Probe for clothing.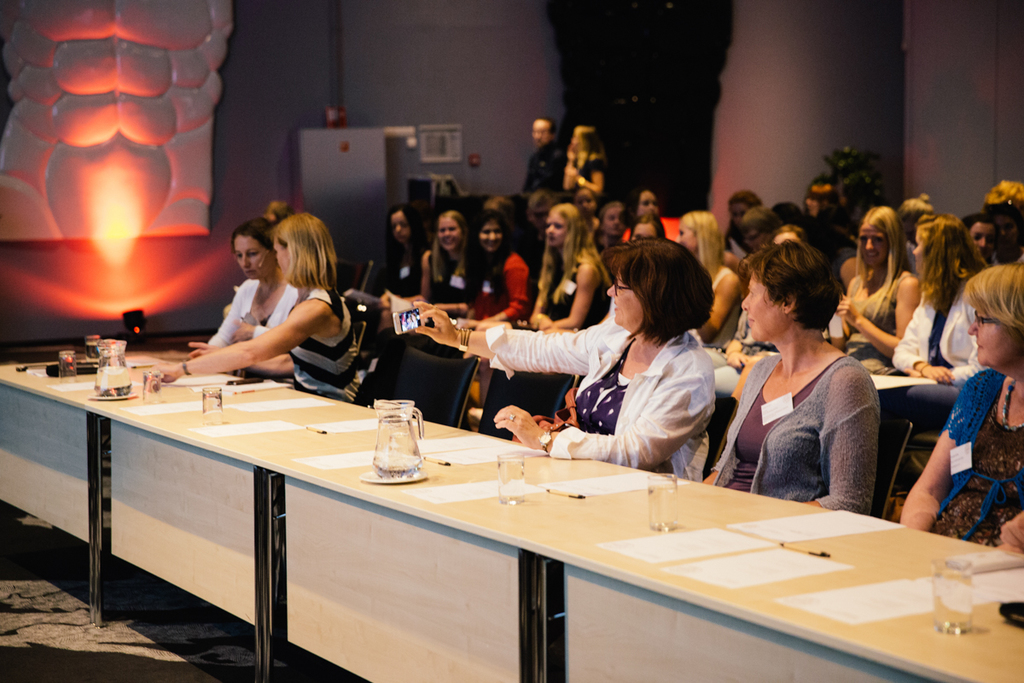
Probe result: [left=416, top=244, right=487, bottom=309].
